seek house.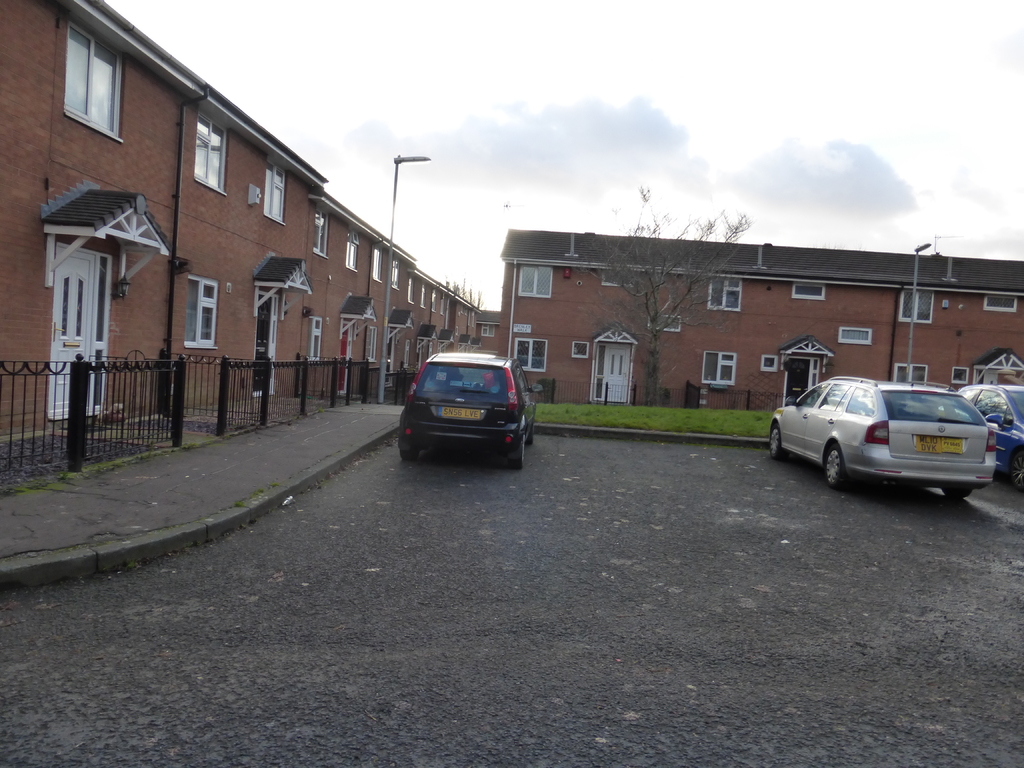
{"left": 0, "top": 0, "right": 499, "bottom": 442}.
